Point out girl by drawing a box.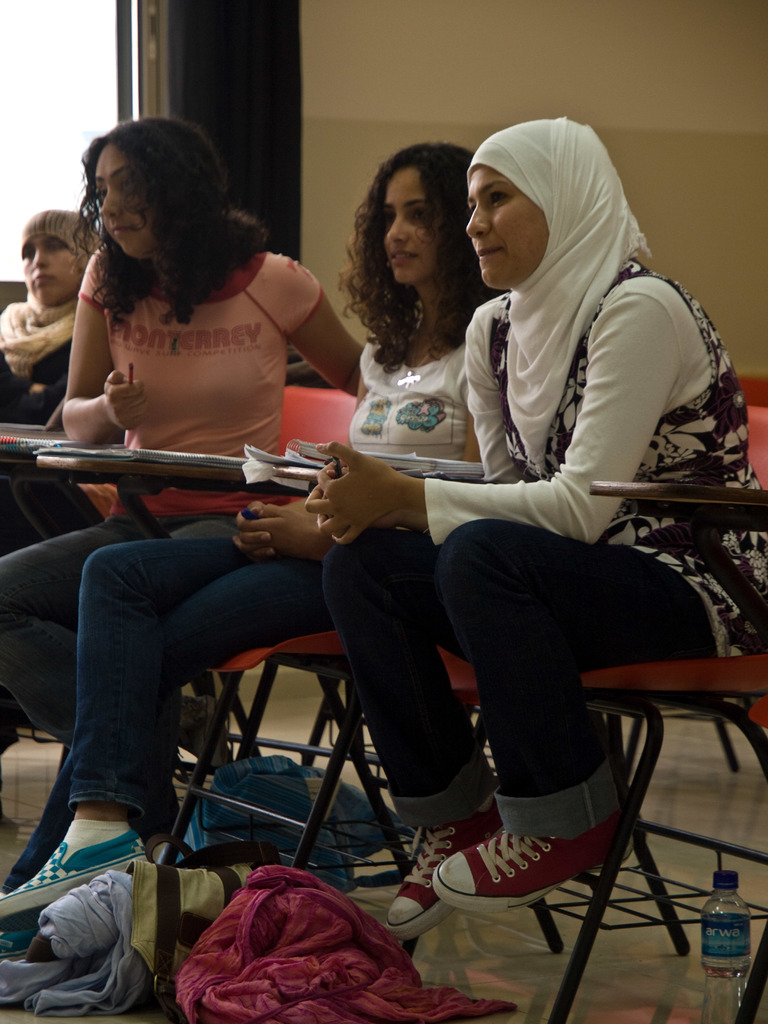
292:115:759:920.
